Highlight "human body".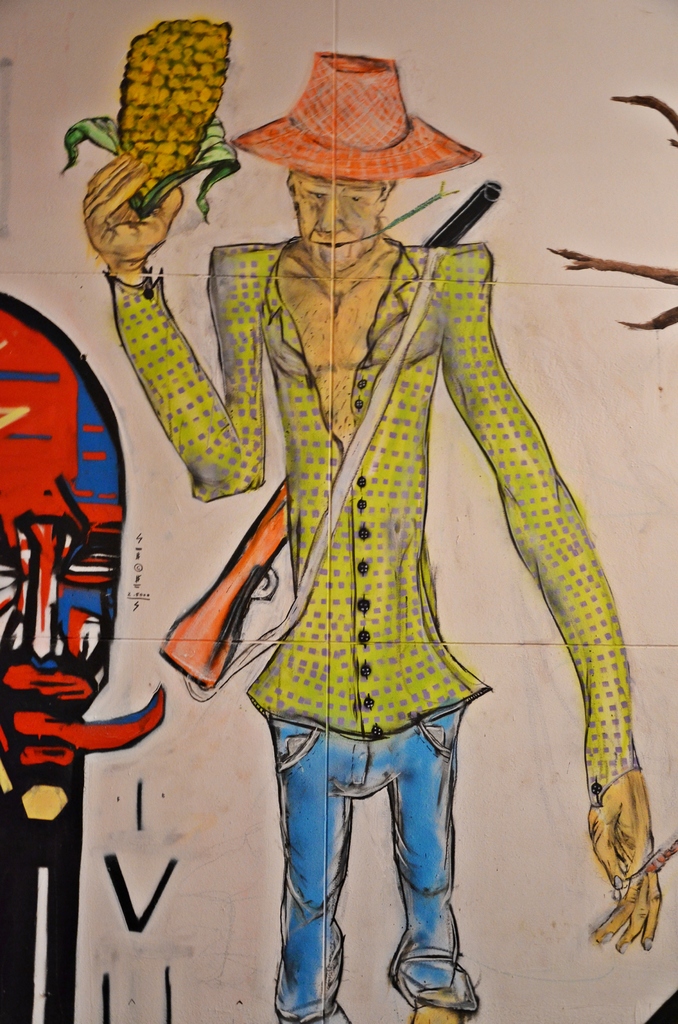
Highlighted region: select_region(83, 61, 611, 1002).
